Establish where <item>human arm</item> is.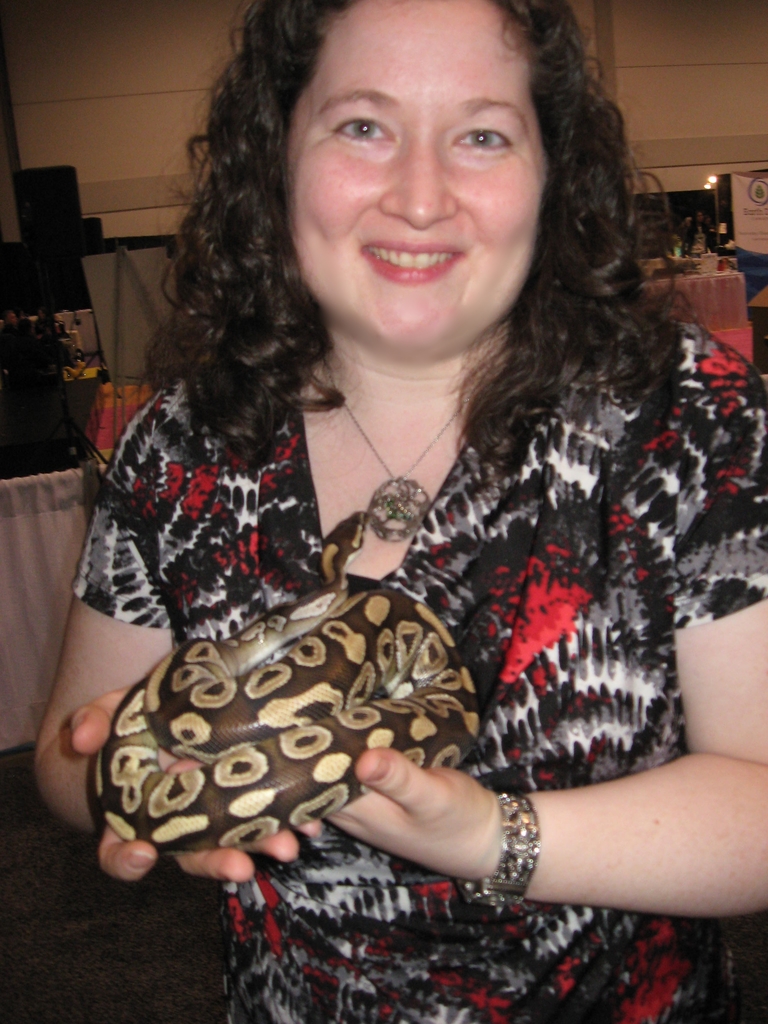
Established at bbox(314, 337, 767, 911).
